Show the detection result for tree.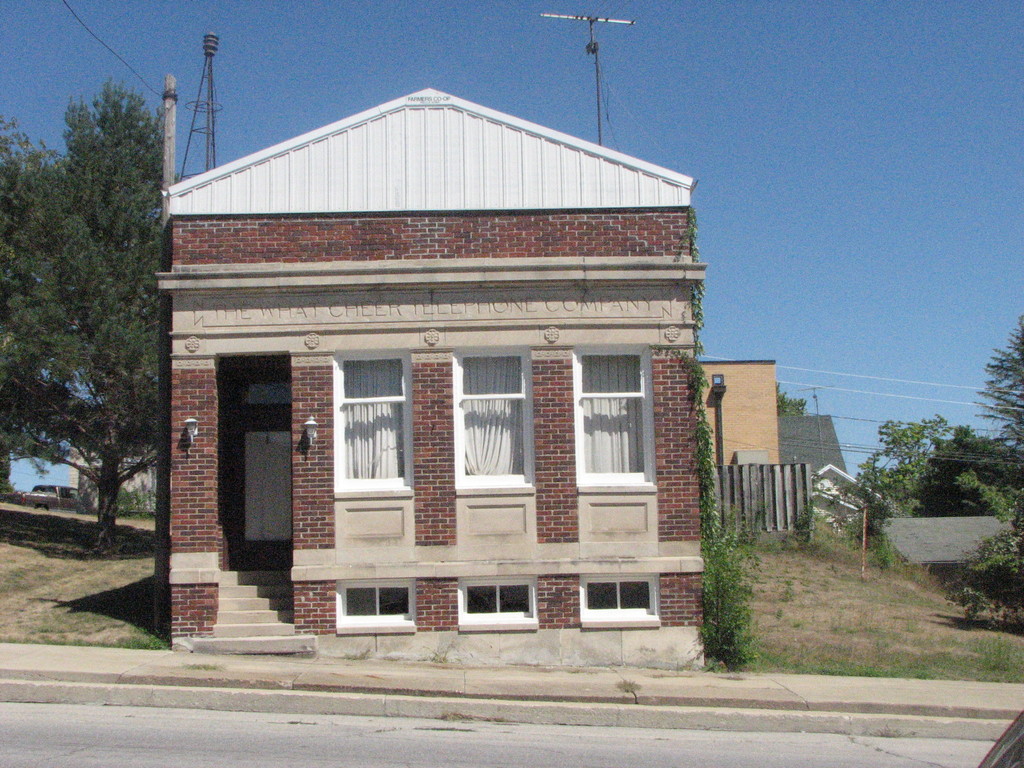
940,310,1023,622.
